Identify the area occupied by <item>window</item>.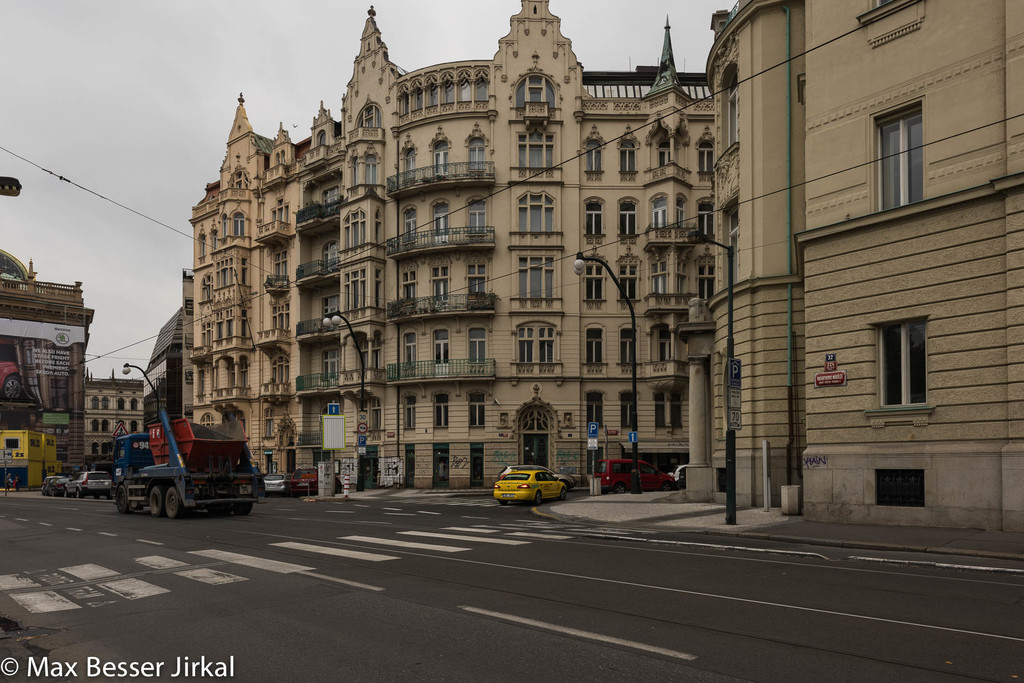
Area: bbox=(588, 136, 605, 180).
